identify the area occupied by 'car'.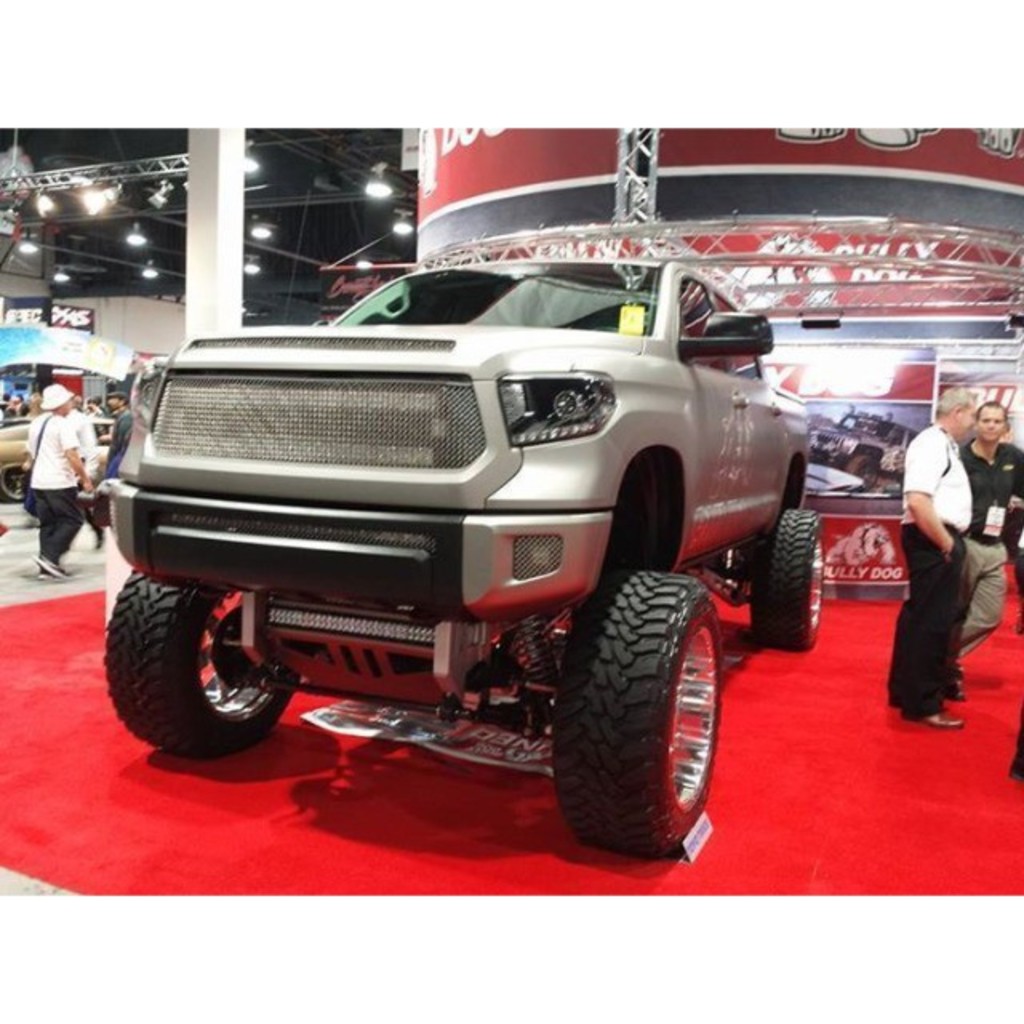
Area: select_region(806, 414, 915, 490).
